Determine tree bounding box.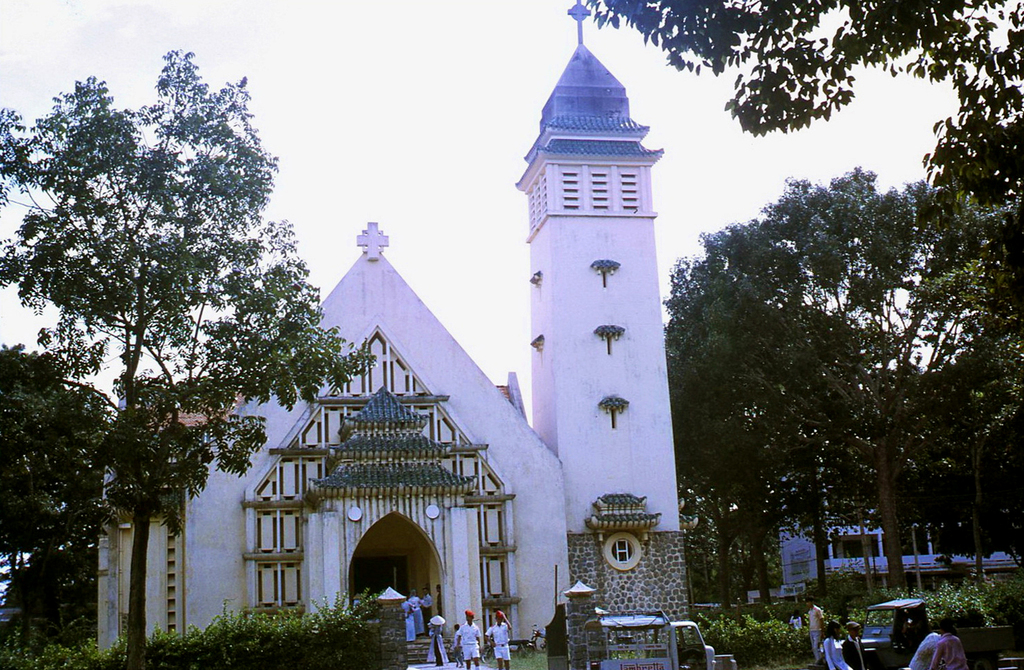
Determined: detection(25, 30, 332, 637).
